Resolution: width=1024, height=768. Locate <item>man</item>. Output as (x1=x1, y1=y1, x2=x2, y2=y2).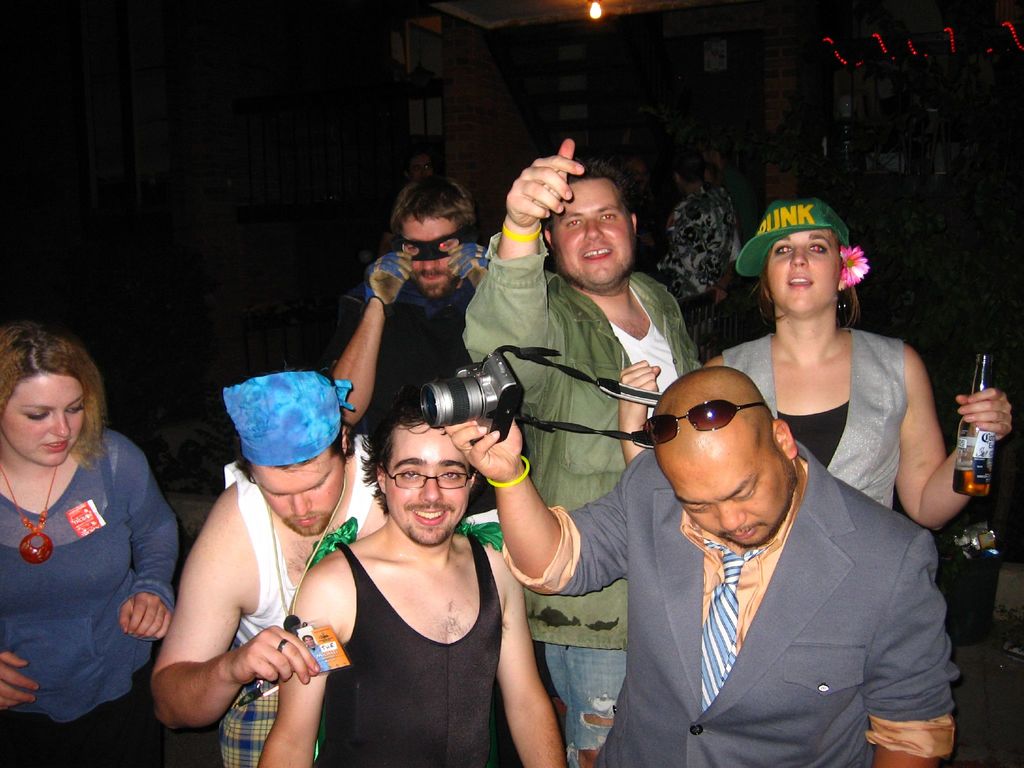
(x1=454, y1=124, x2=718, y2=767).
